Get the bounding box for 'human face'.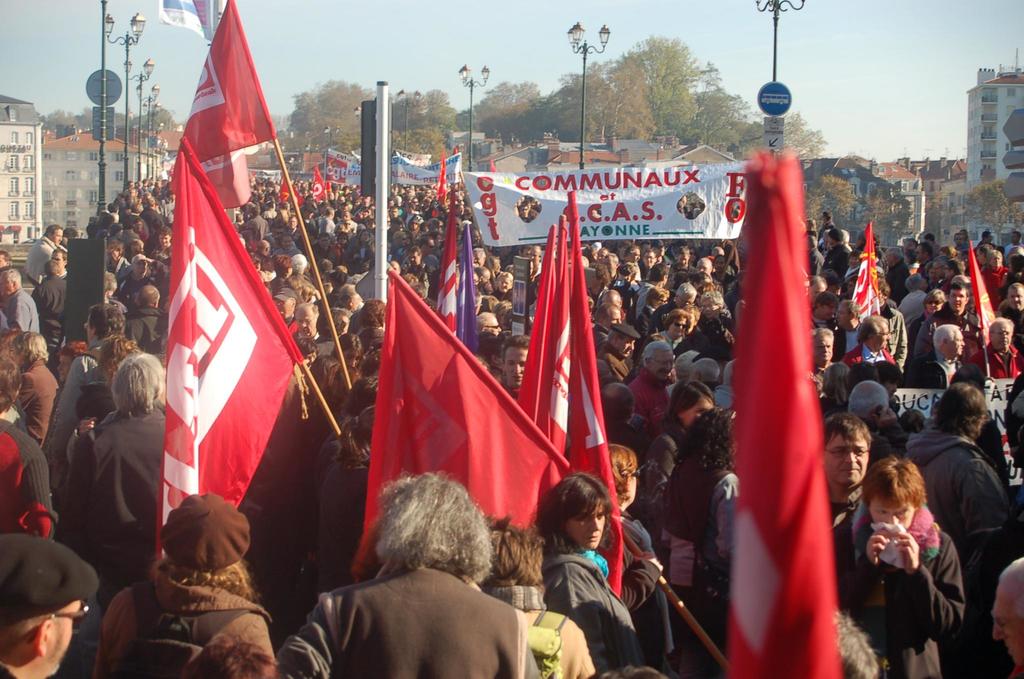
[x1=596, y1=246, x2=605, y2=261].
